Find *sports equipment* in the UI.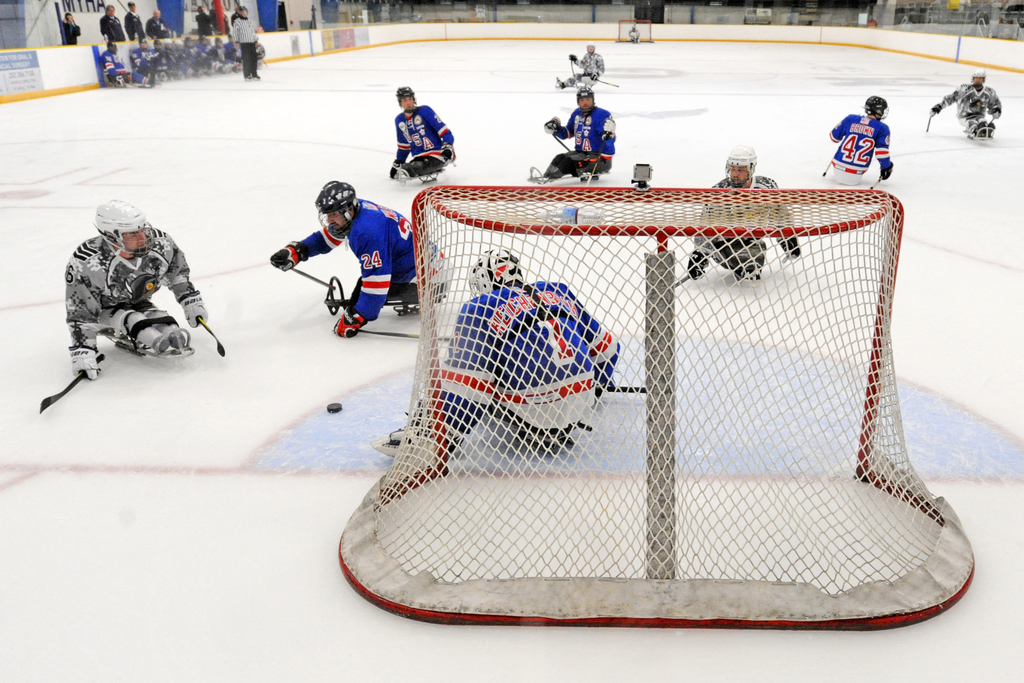
UI element at x1=171, y1=286, x2=204, y2=327.
